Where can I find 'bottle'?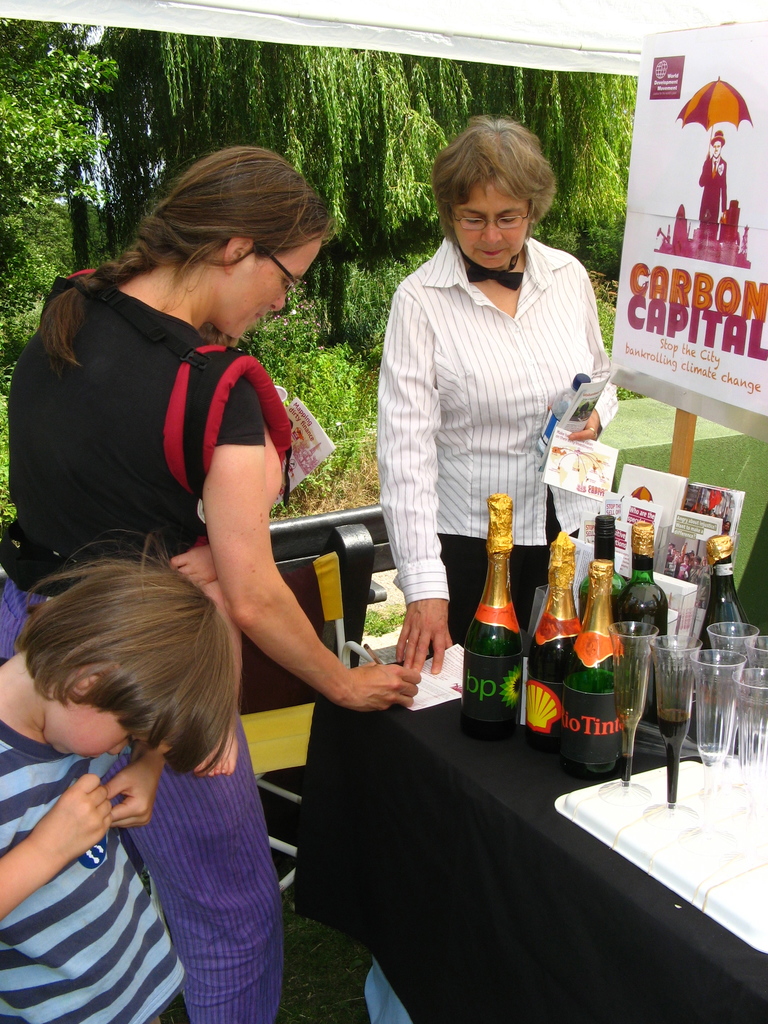
You can find it at x1=610 y1=528 x2=669 y2=643.
